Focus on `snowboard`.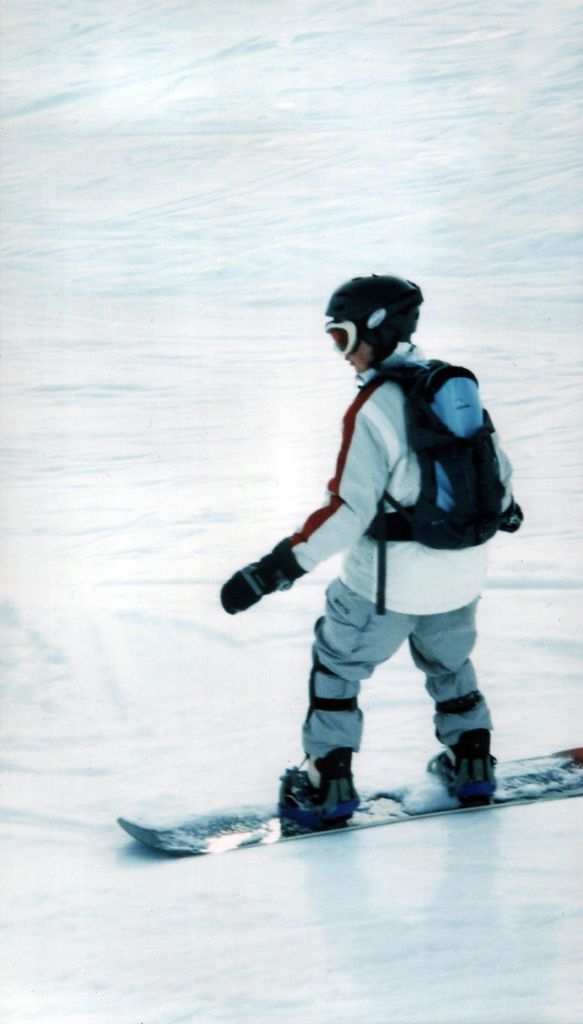
Focused at 116:744:582:854.
